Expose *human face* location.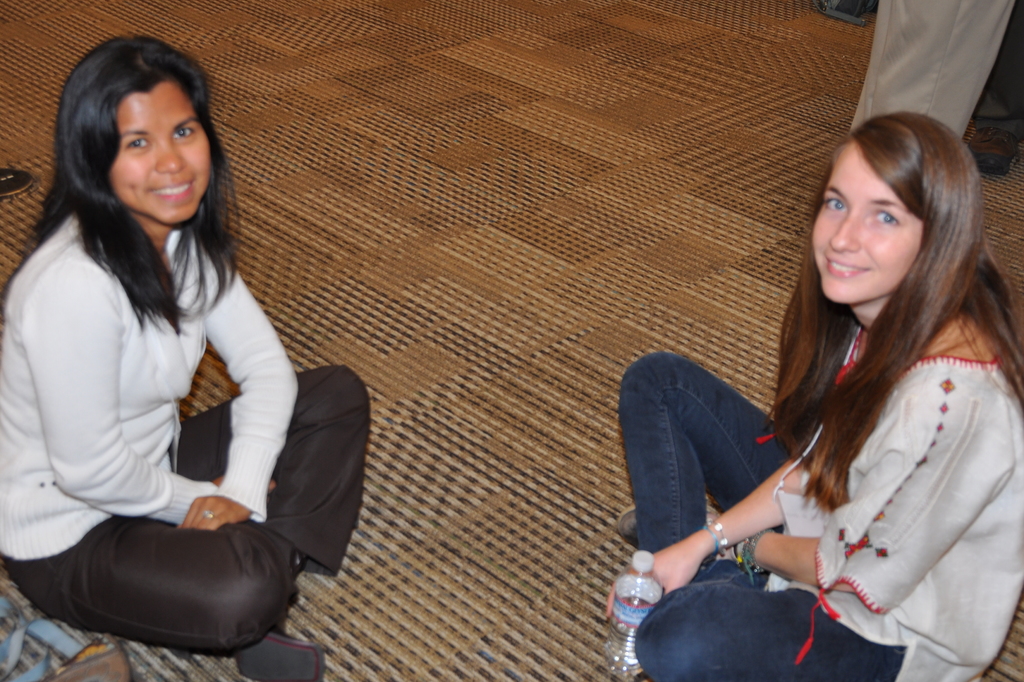
Exposed at rect(111, 74, 214, 223).
